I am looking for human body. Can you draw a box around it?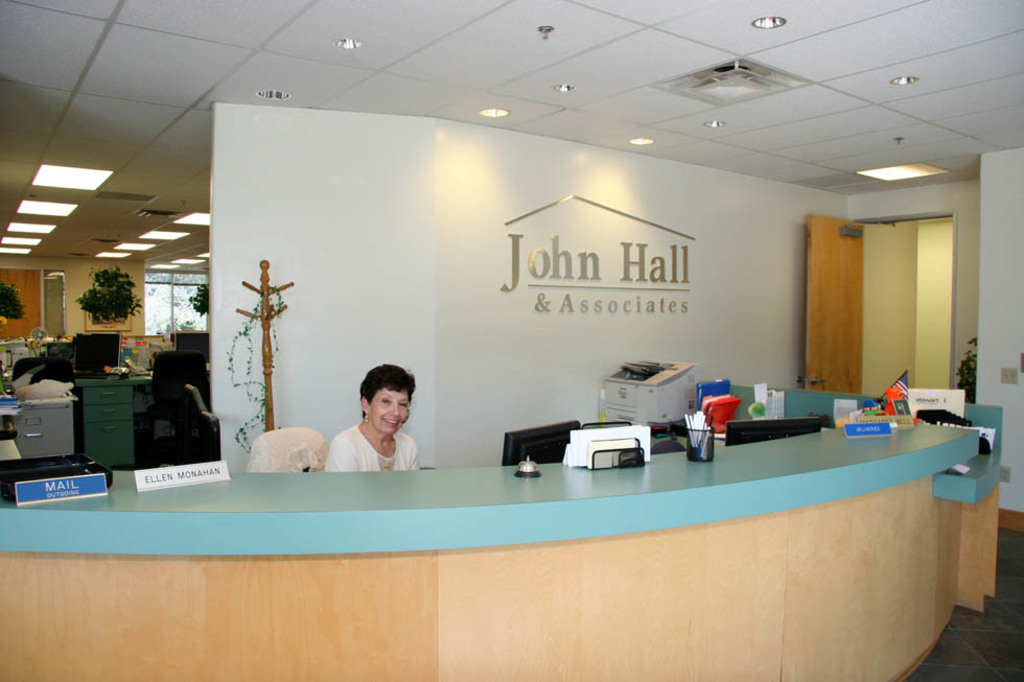
Sure, the bounding box is pyautogui.locateOnScreen(323, 362, 420, 473).
